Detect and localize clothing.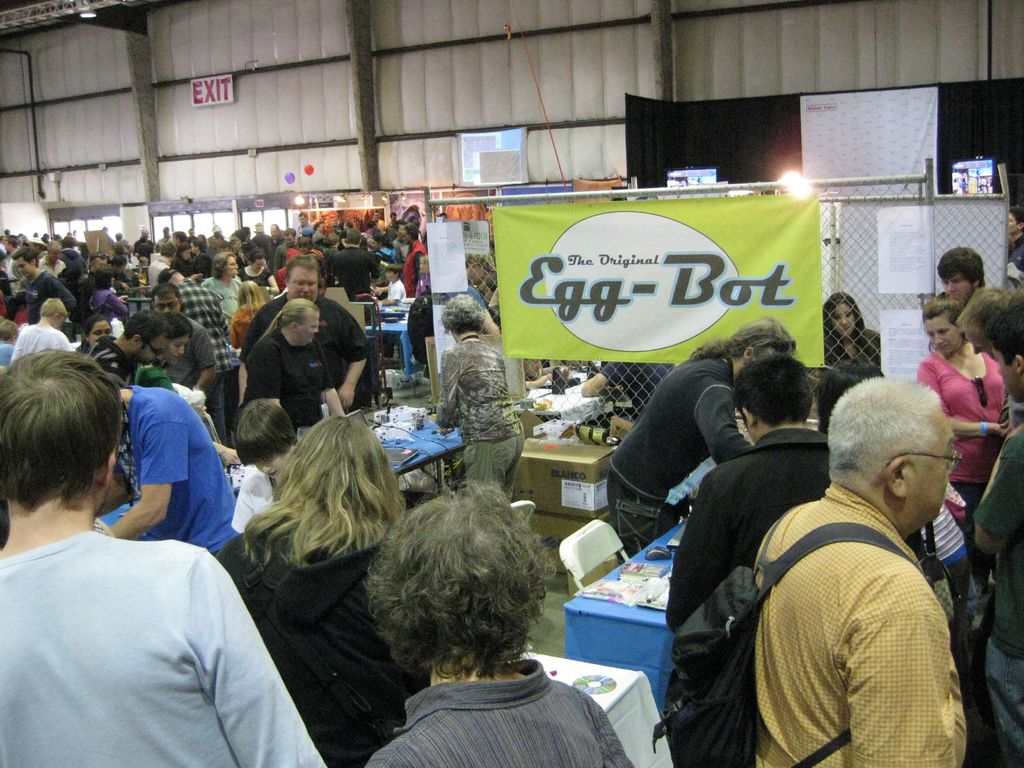
Localized at rect(0, 531, 324, 767).
